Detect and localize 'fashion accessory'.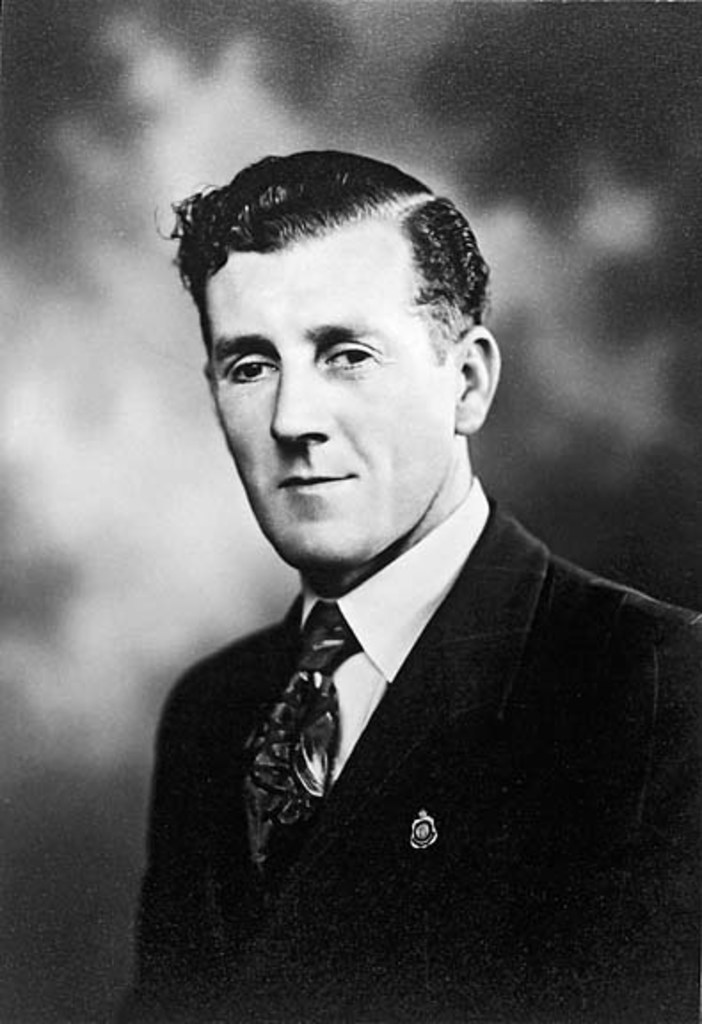
Localized at crop(411, 800, 437, 848).
